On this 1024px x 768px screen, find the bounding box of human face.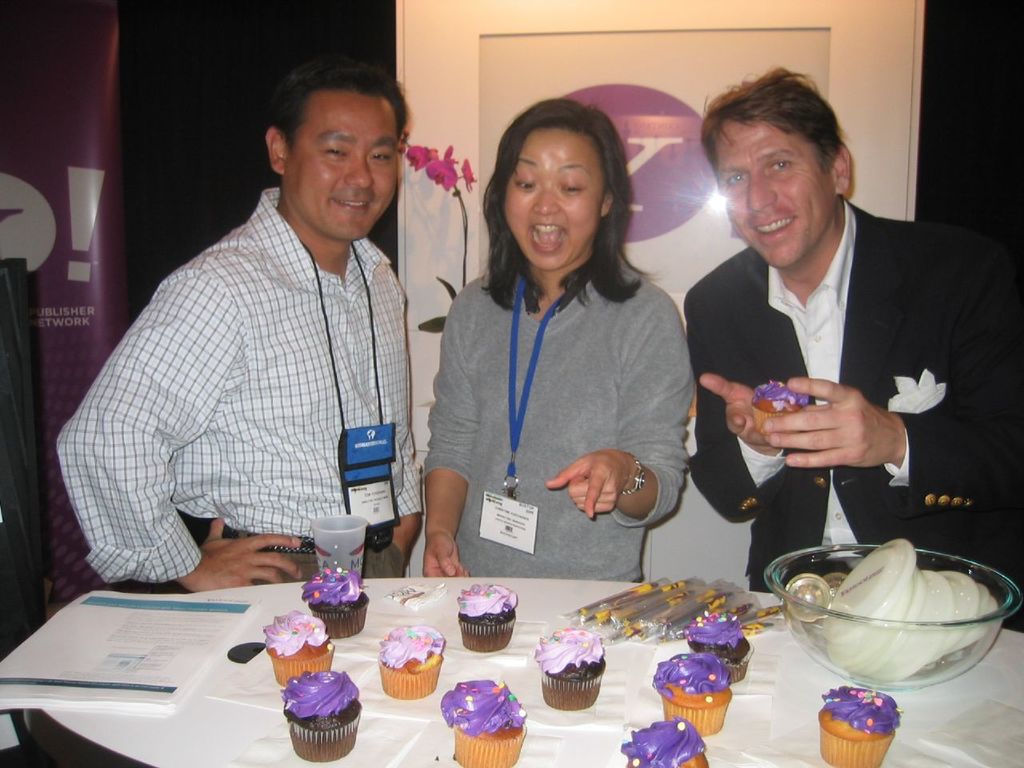
Bounding box: 285 90 401 237.
